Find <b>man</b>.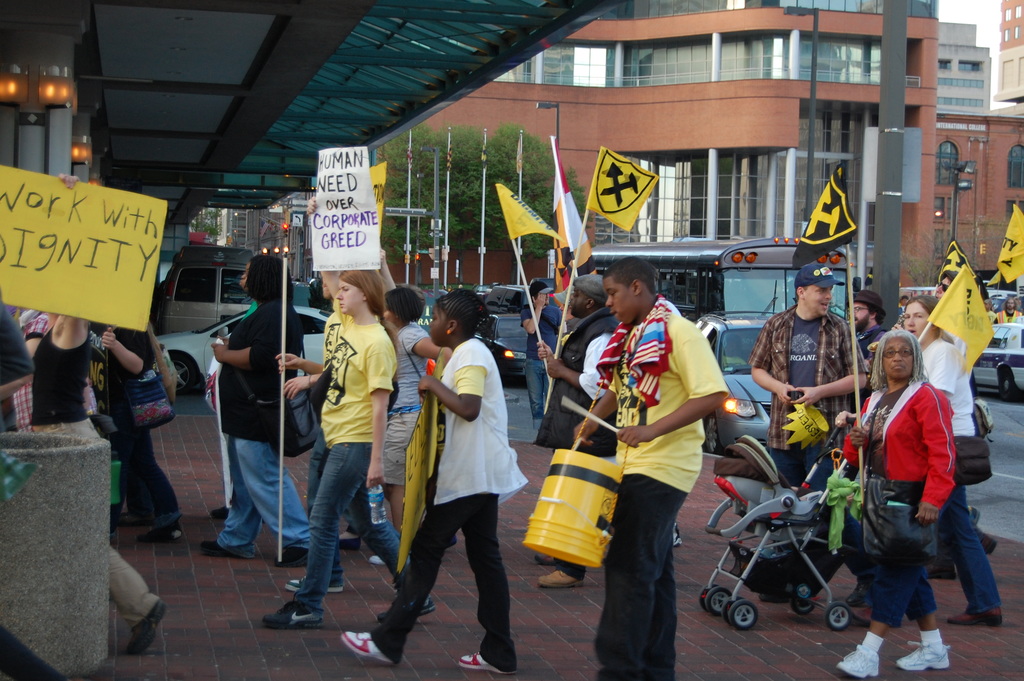
box=[531, 275, 625, 584].
